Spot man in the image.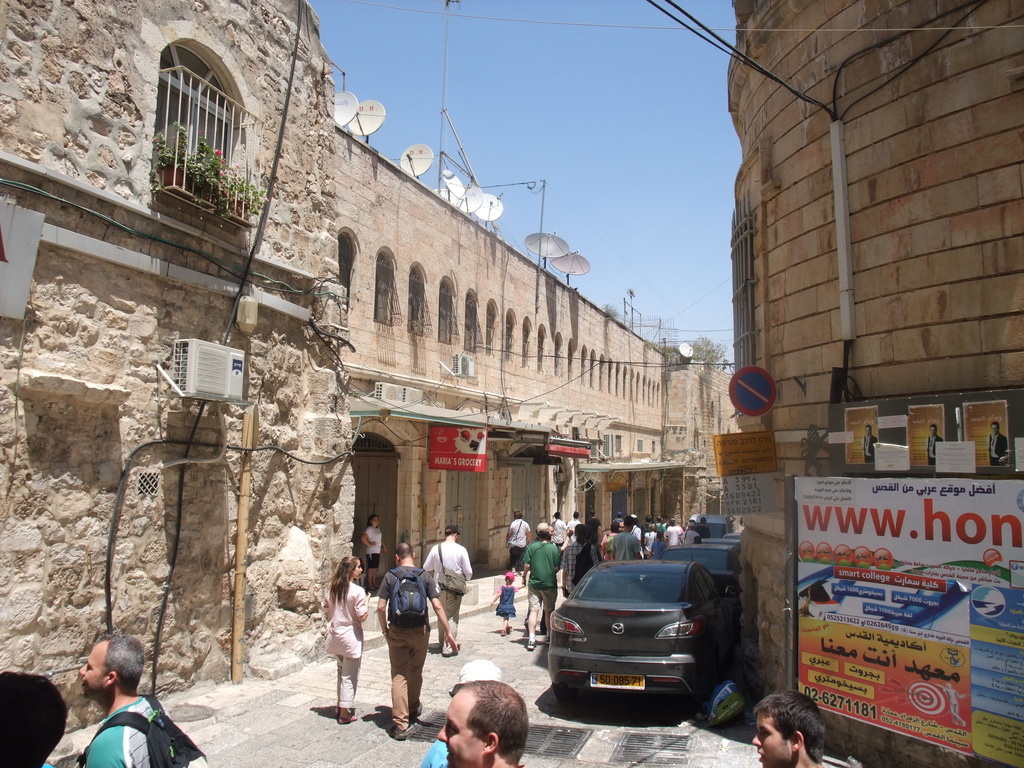
man found at [422, 527, 474, 657].
